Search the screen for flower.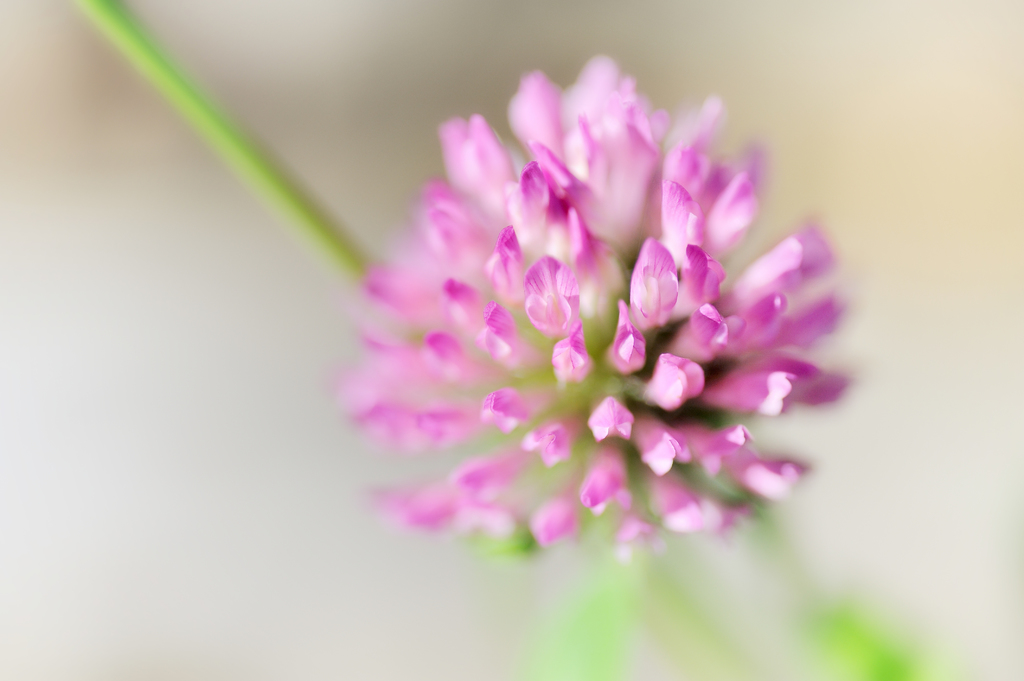
Found at bbox=[326, 70, 845, 597].
